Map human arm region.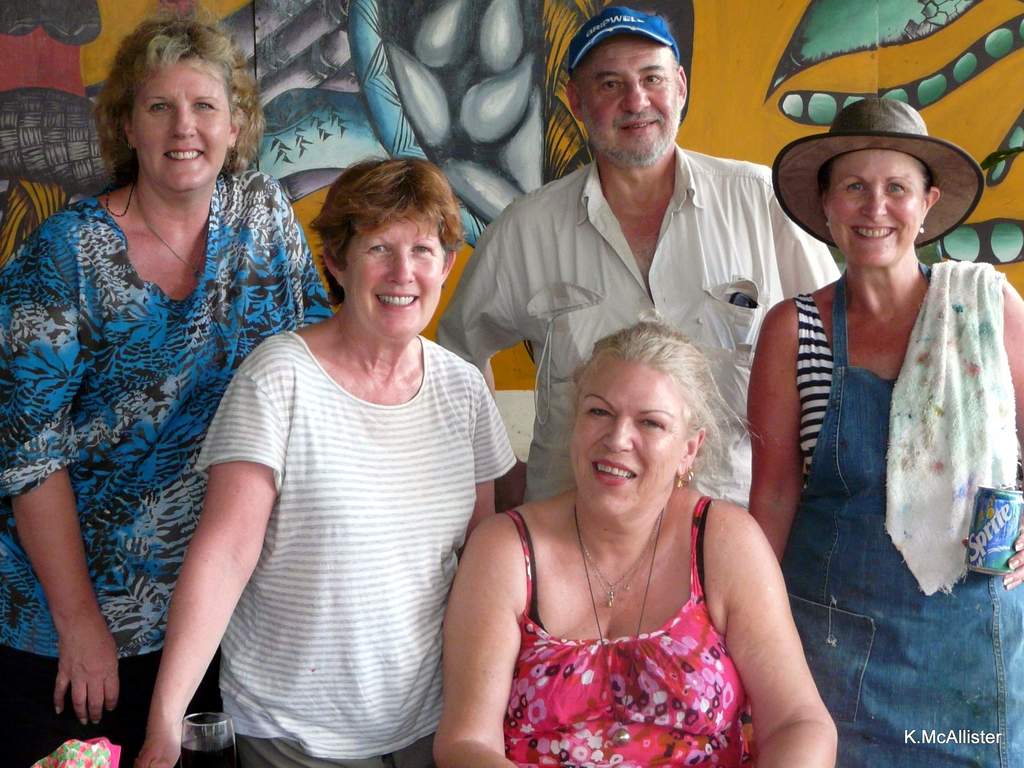
Mapped to (734,290,813,573).
